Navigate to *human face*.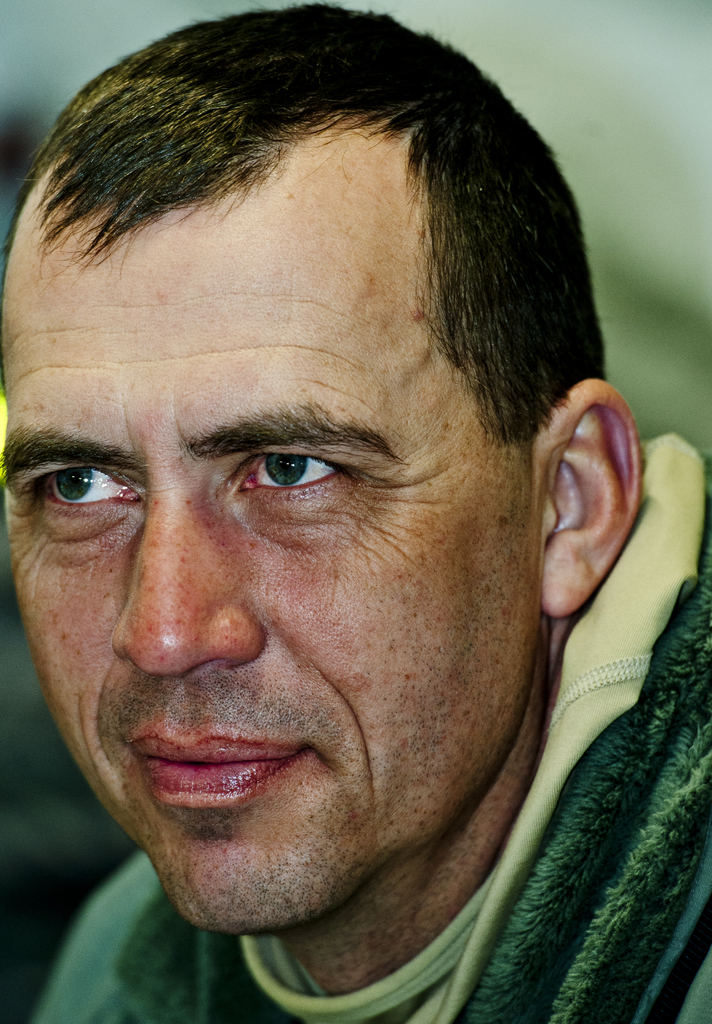
Navigation target: (0,121,557,933).
